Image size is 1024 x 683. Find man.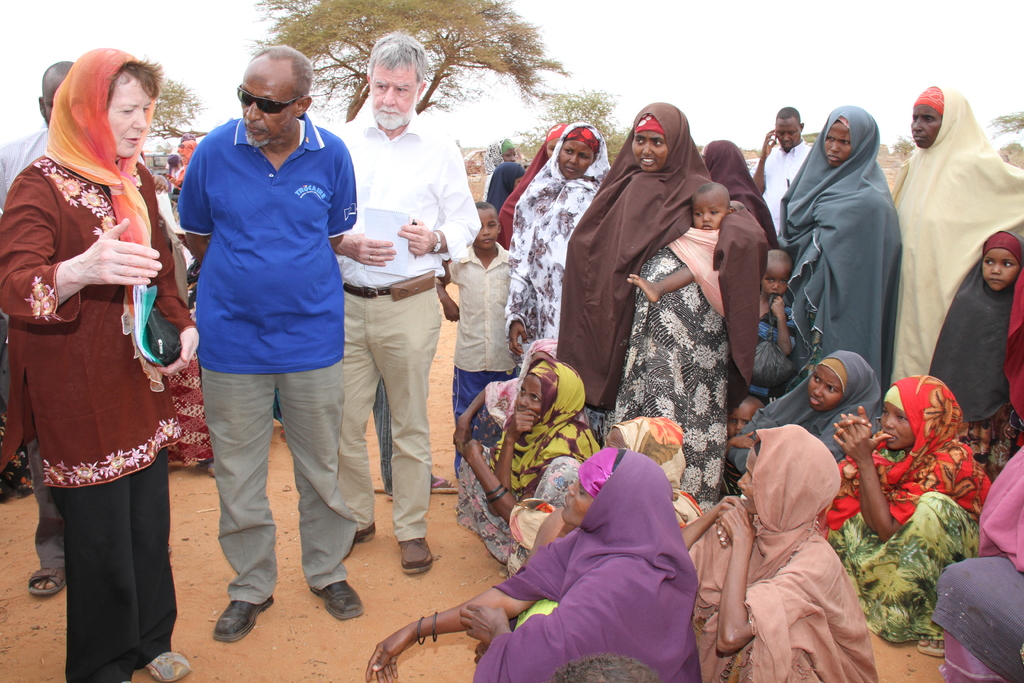
<box>0,56,82,602</box>.
